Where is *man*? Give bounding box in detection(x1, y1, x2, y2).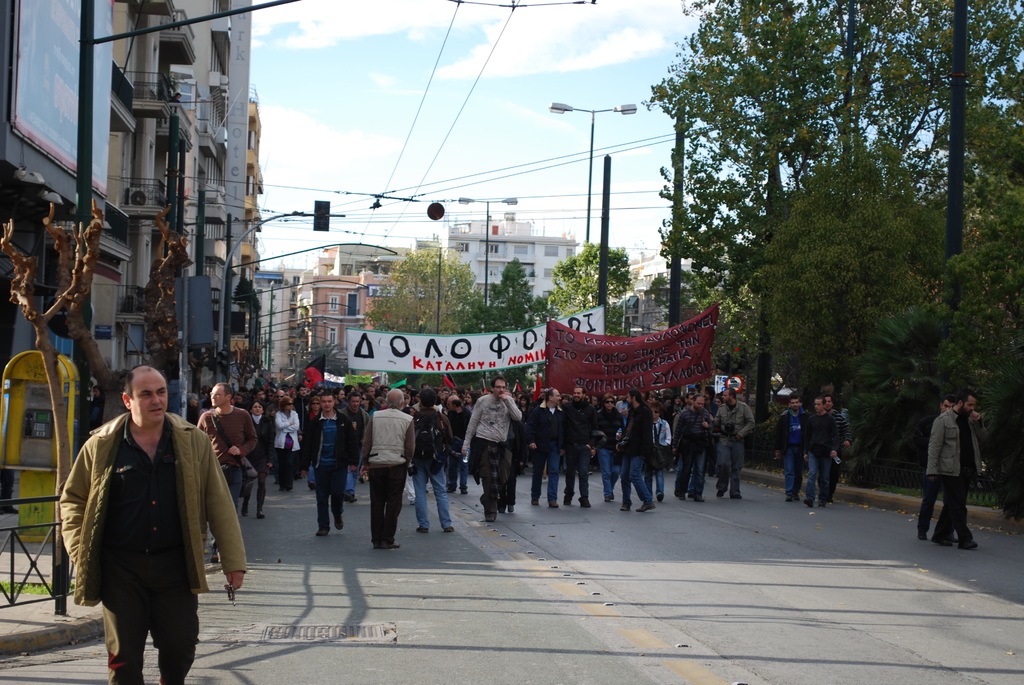
detection(924, 393, 998, 568).
